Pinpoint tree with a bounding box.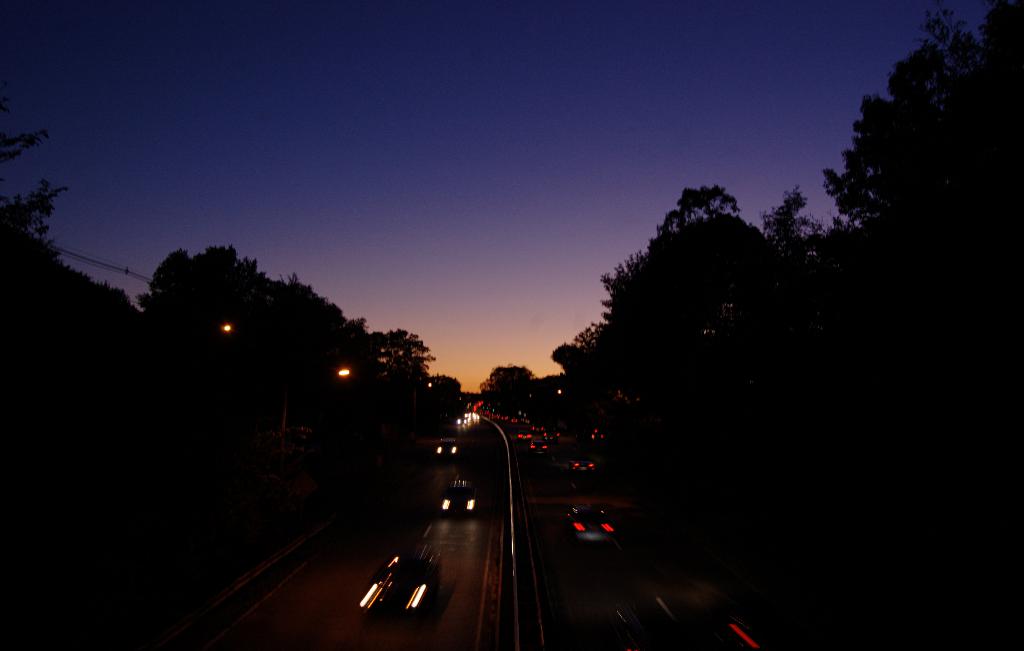
region(115, 231, 367, 465).
